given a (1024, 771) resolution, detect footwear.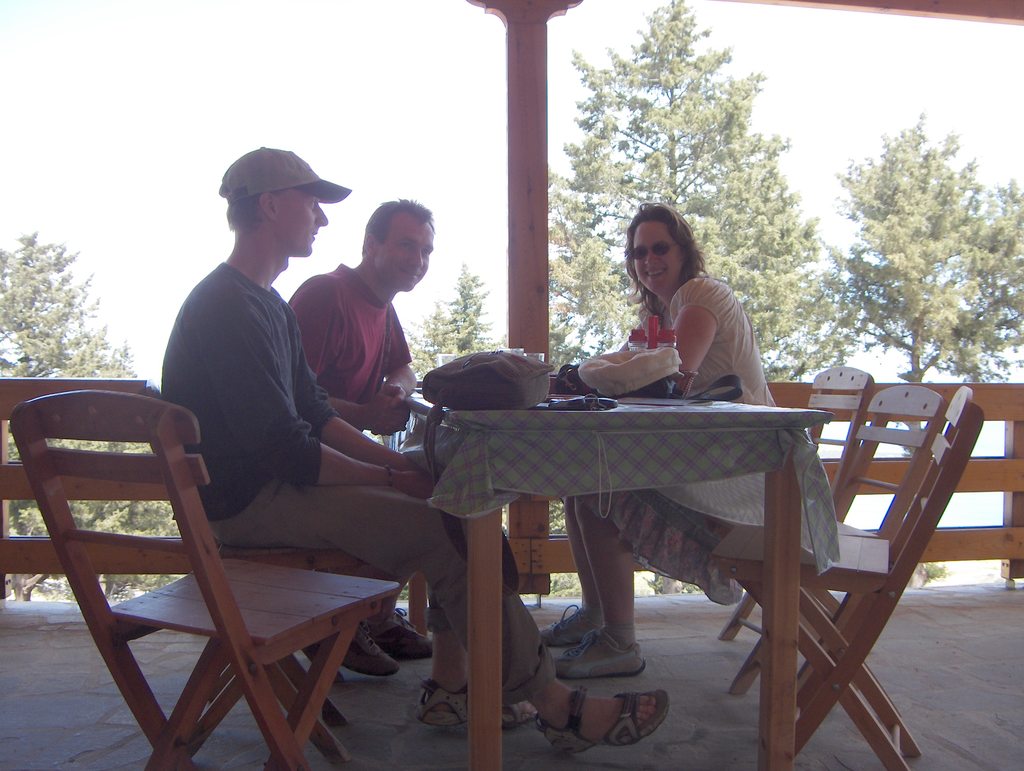
select_region(541, 601, 600, 650).
